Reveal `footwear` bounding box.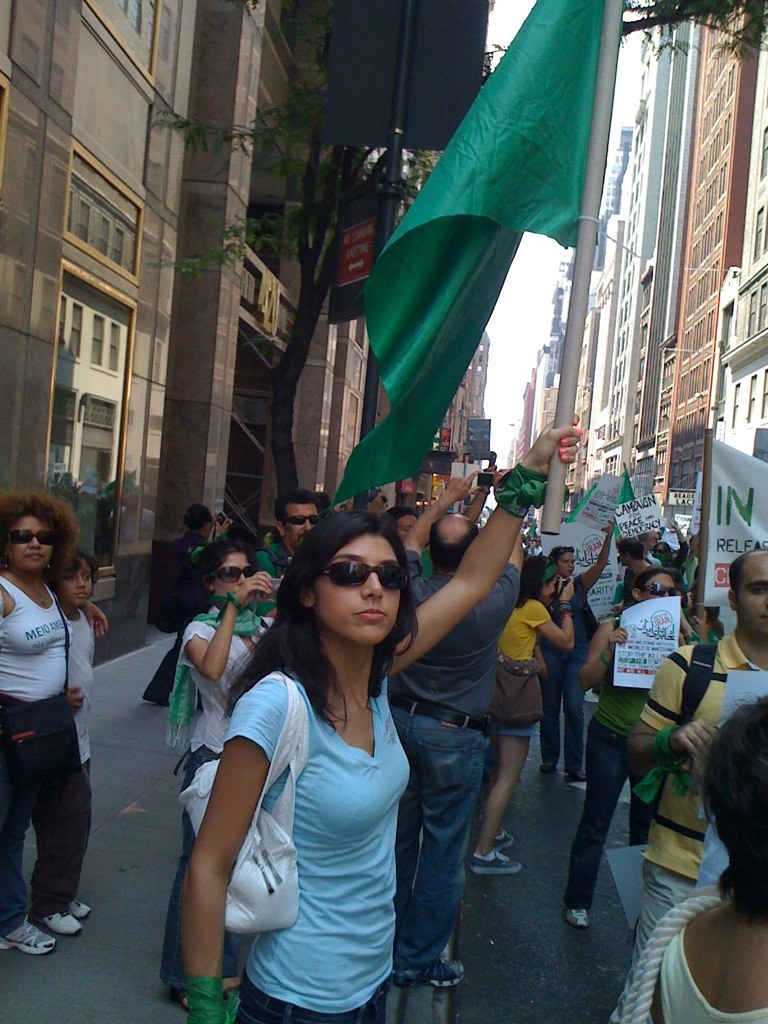
Revealed: bbox(68, 895, 98, 926).
